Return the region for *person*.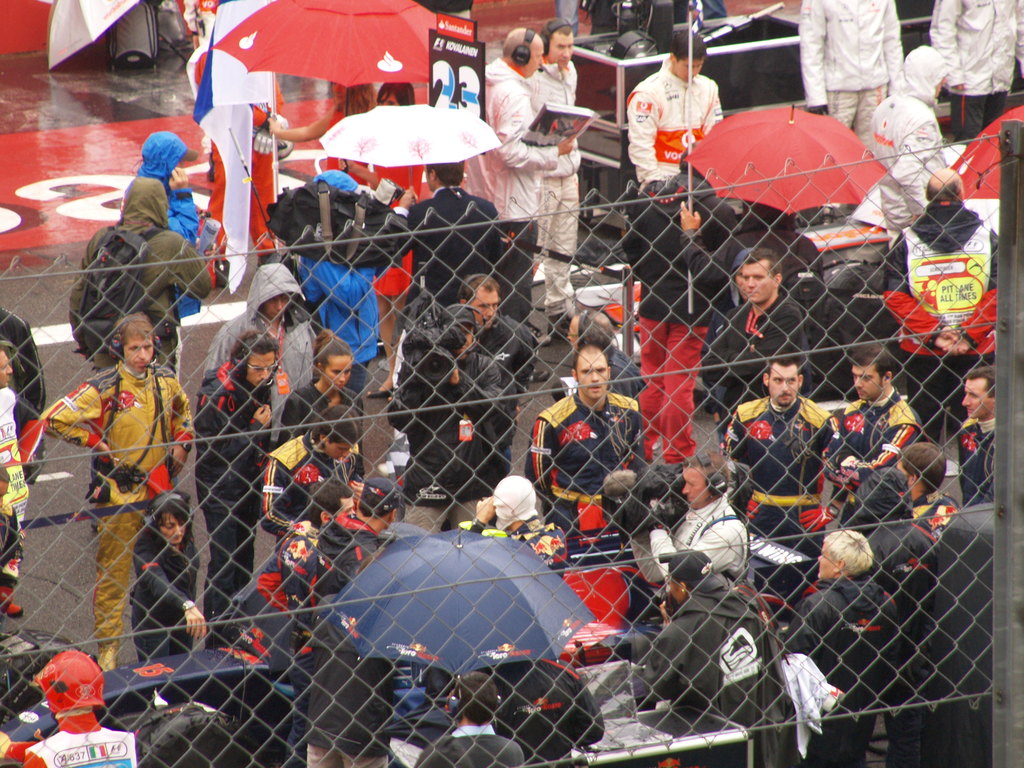
[0, 339, 31, 544].
